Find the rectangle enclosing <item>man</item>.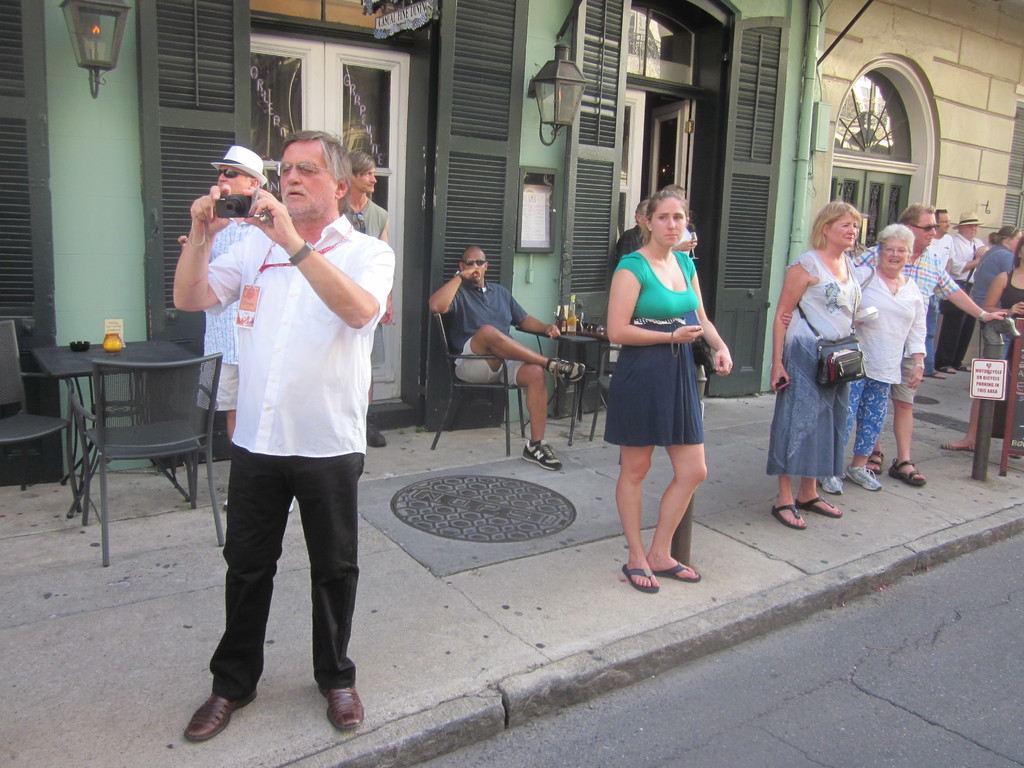
<bbox>847, 202, 1006, 488</bbox>.
